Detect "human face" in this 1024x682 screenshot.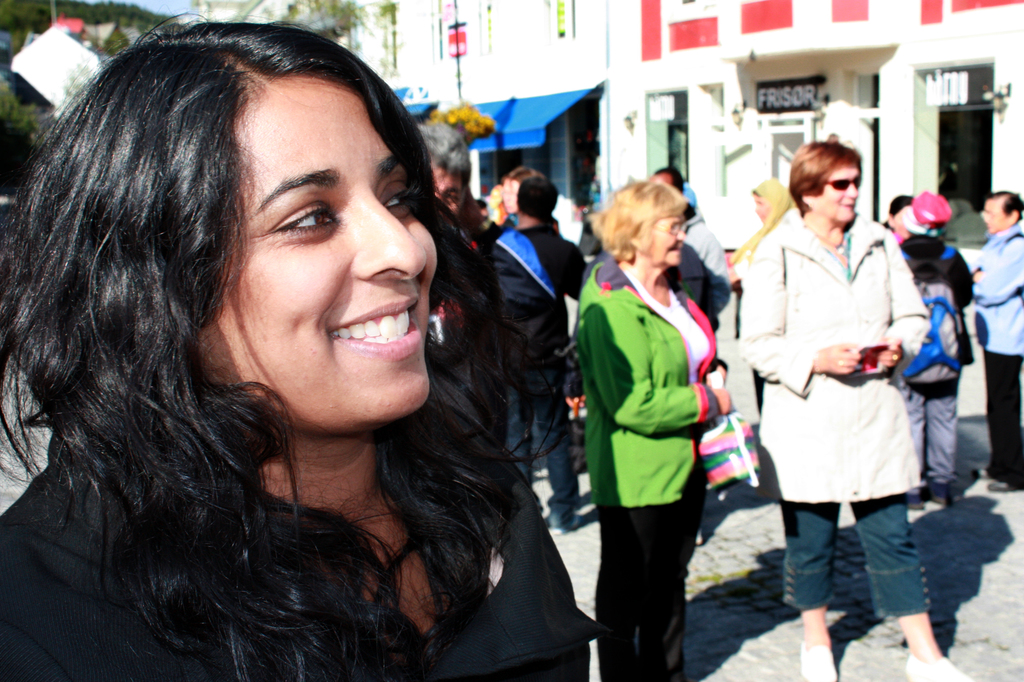
Detection: (left=817, top=168, right=859, bottom=224).
